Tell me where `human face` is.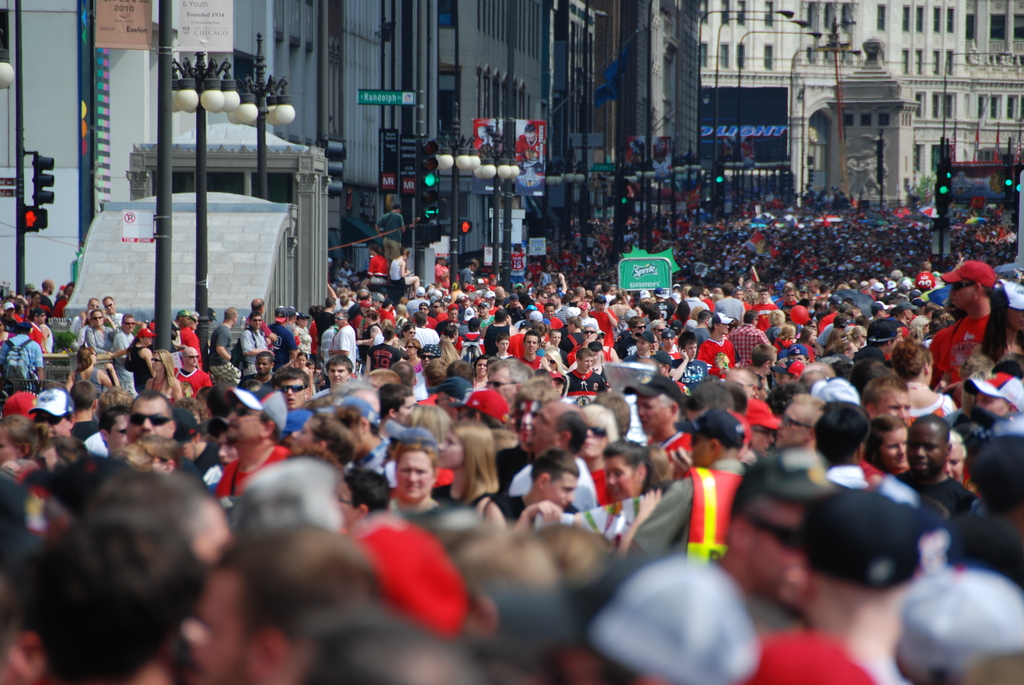
`human face` is at <box>225,400,265,441</box>.
